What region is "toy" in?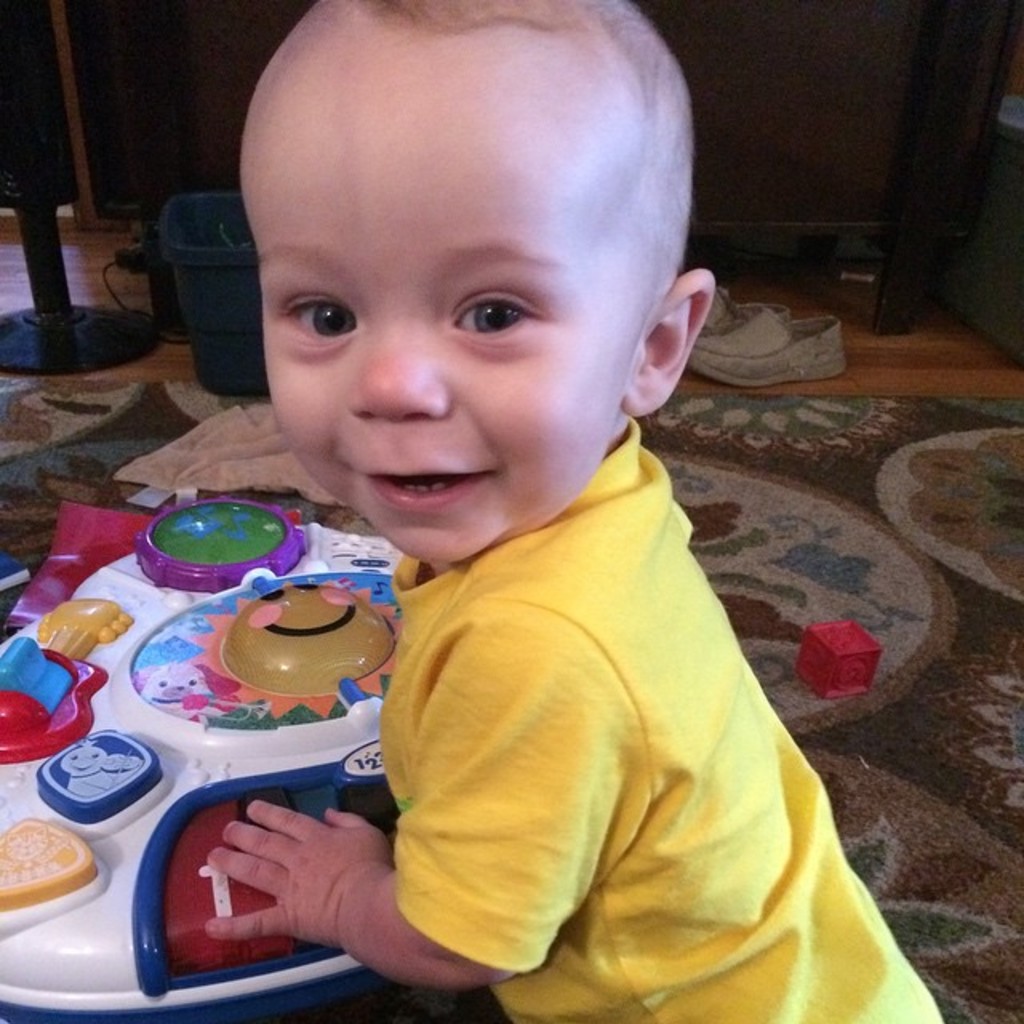
crop(0, 490, 480, 982).
